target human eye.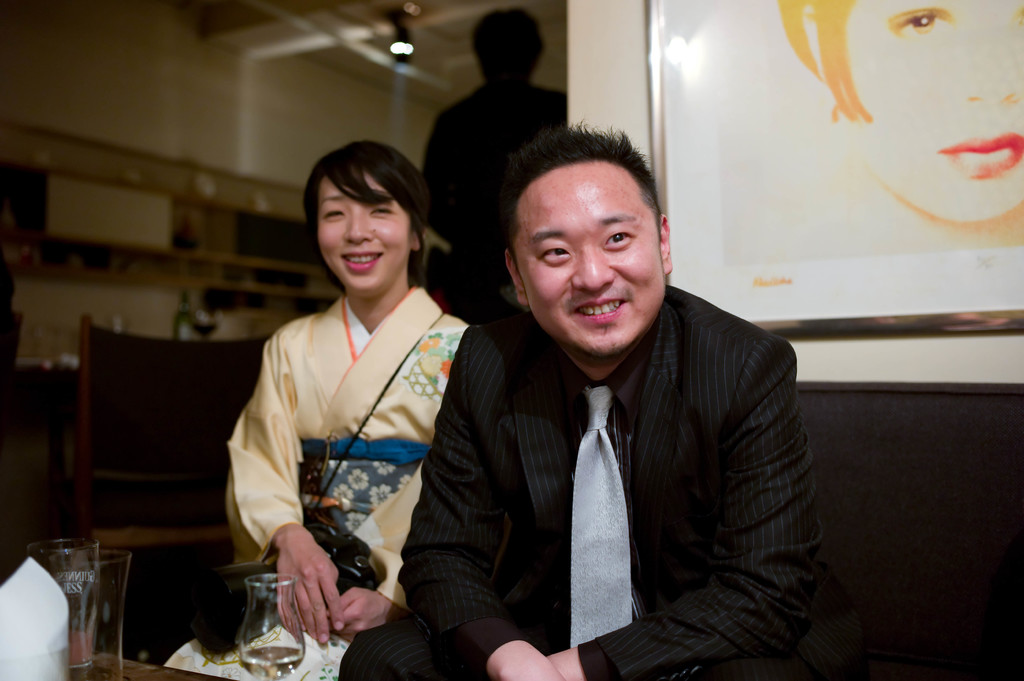
Target region: [601,228,636,252].
